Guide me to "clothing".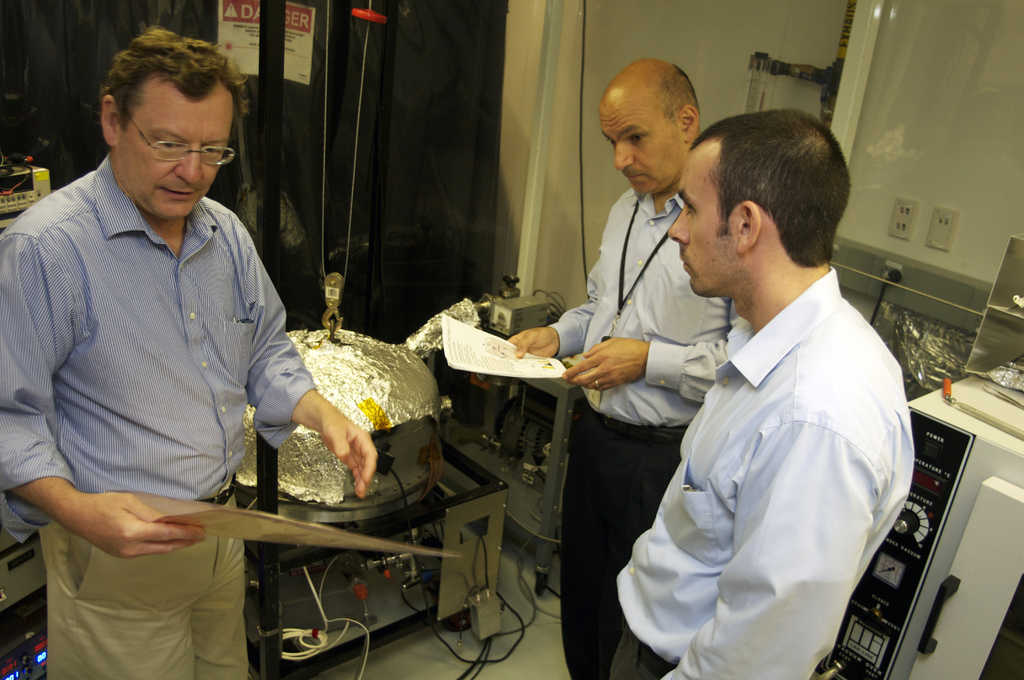
Guidance: 613 265 910 679.
